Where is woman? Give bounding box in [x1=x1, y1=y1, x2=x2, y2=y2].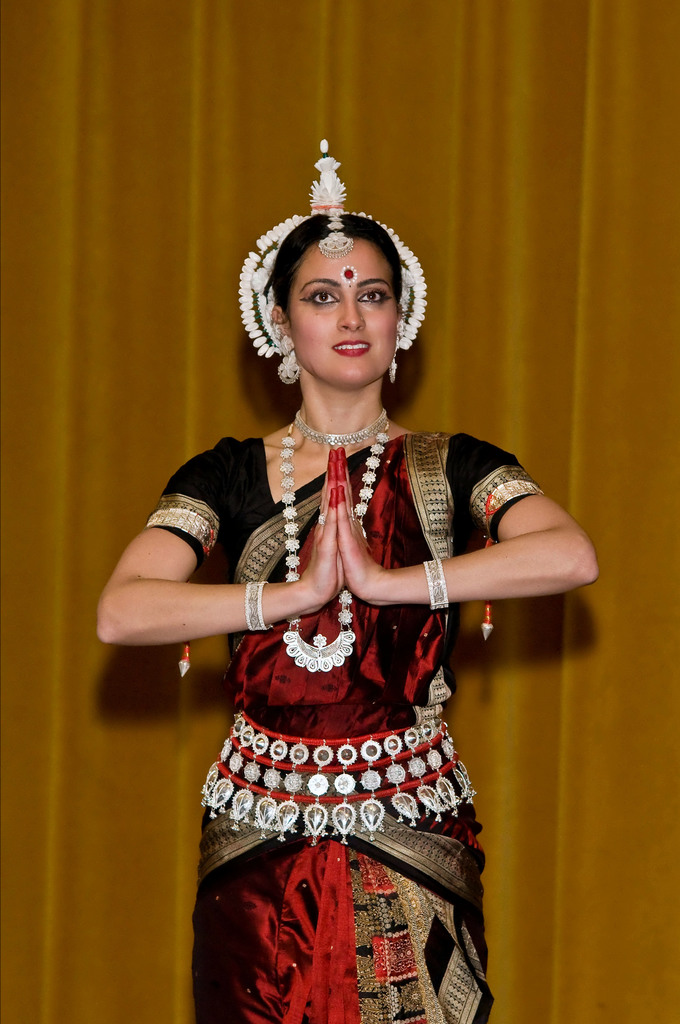
[x1=115, y1=212, x2=569, y2=1002].
